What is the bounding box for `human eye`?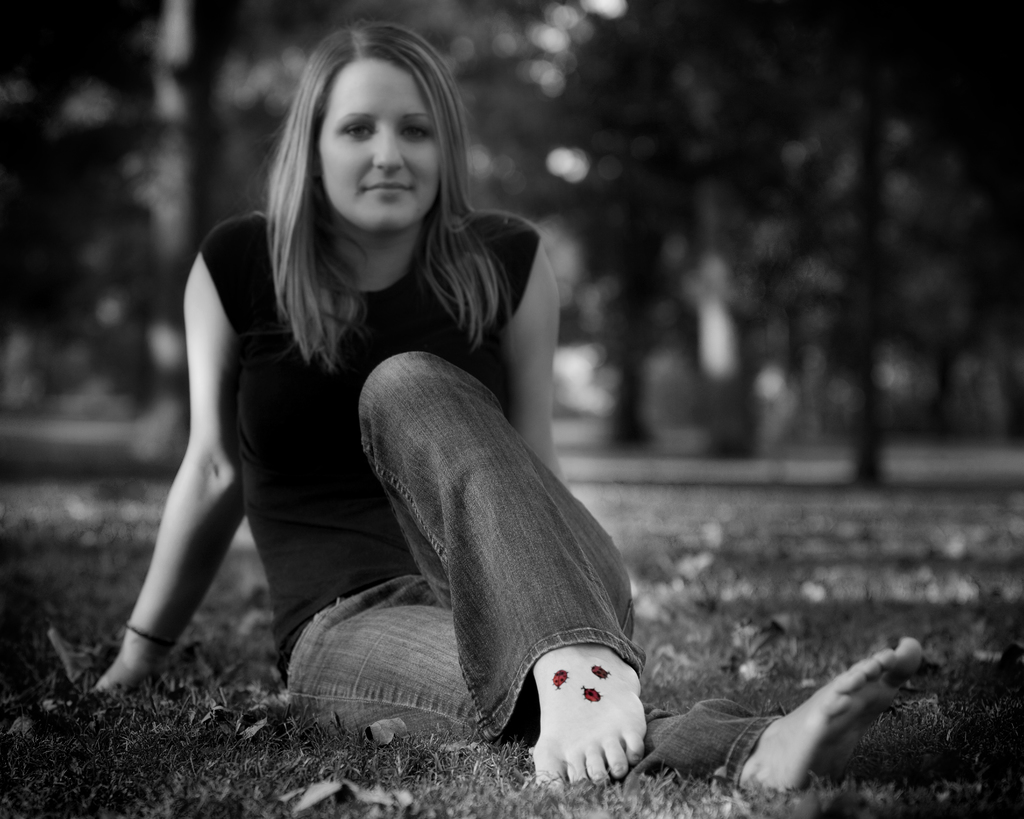
(396, 122, 428, 143).
